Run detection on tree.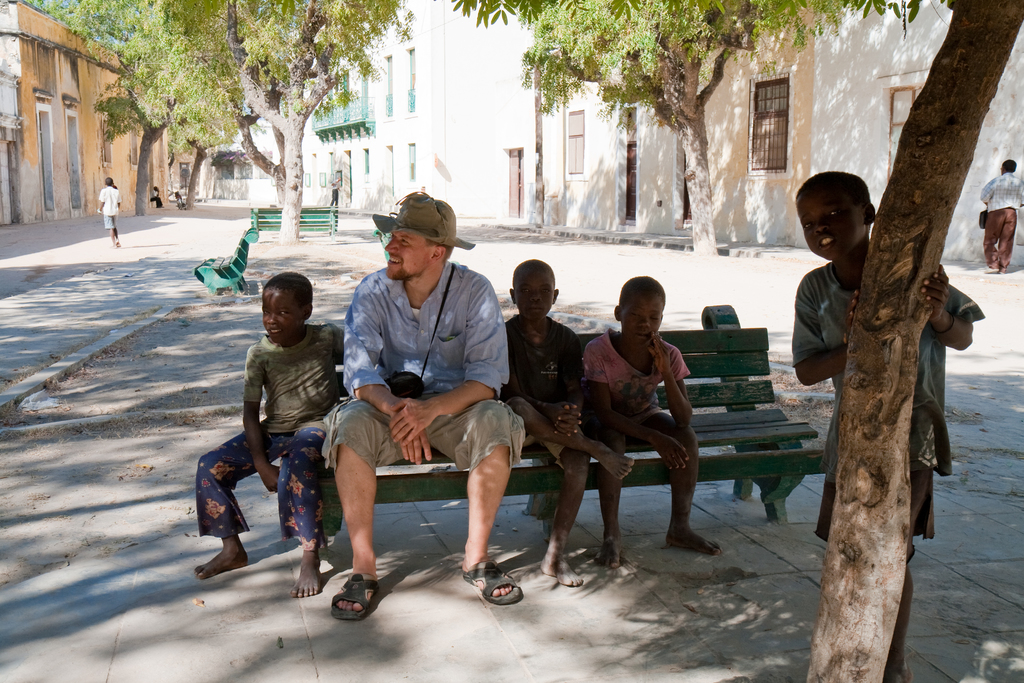
Result: <region>92, 25, 175, 213</region>.
